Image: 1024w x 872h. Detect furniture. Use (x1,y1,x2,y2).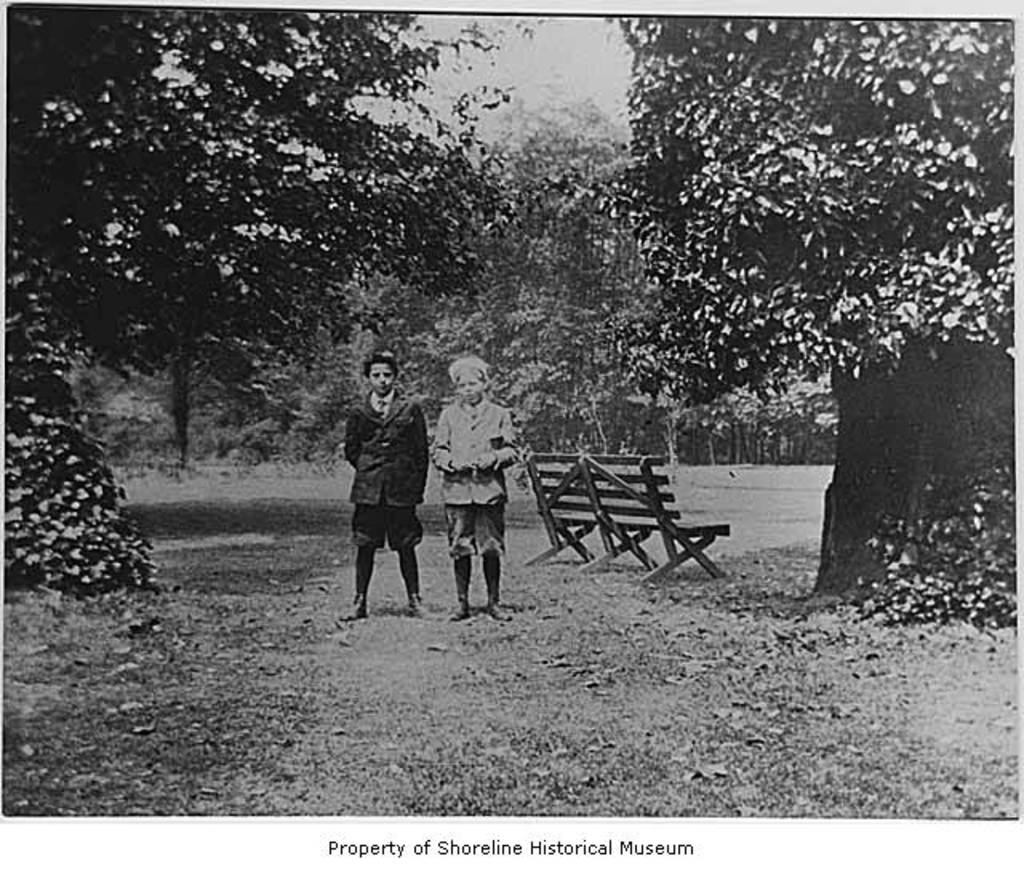
(520,448,733,589).
